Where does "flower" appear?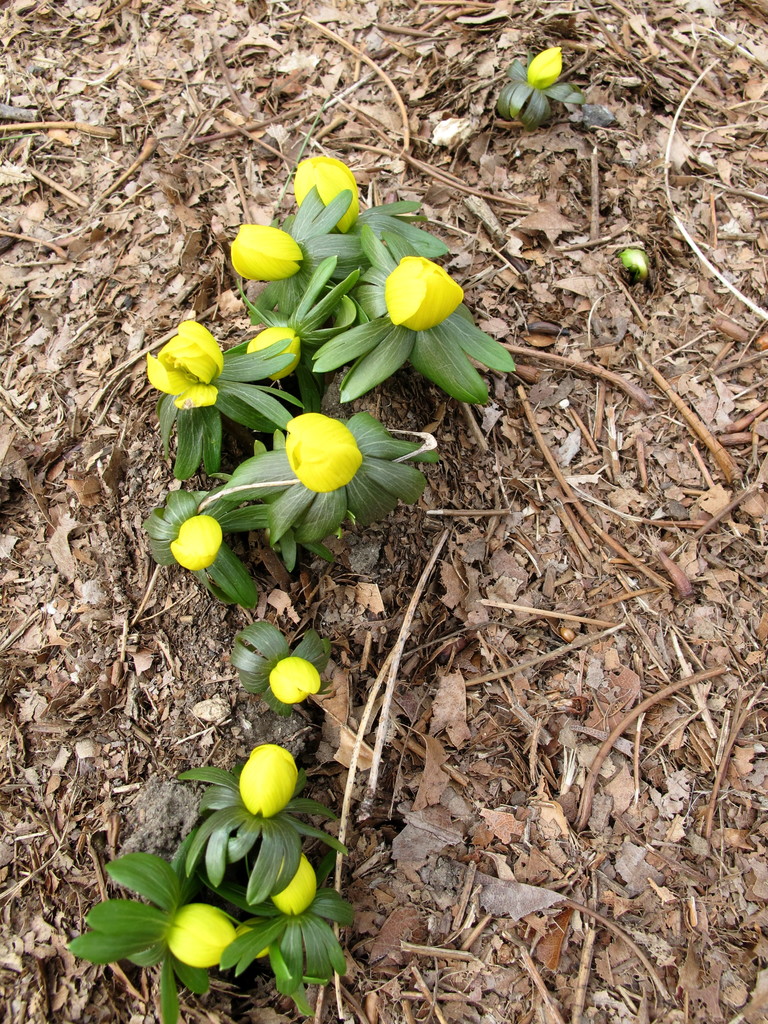
Appears at (146,319,228,409).
